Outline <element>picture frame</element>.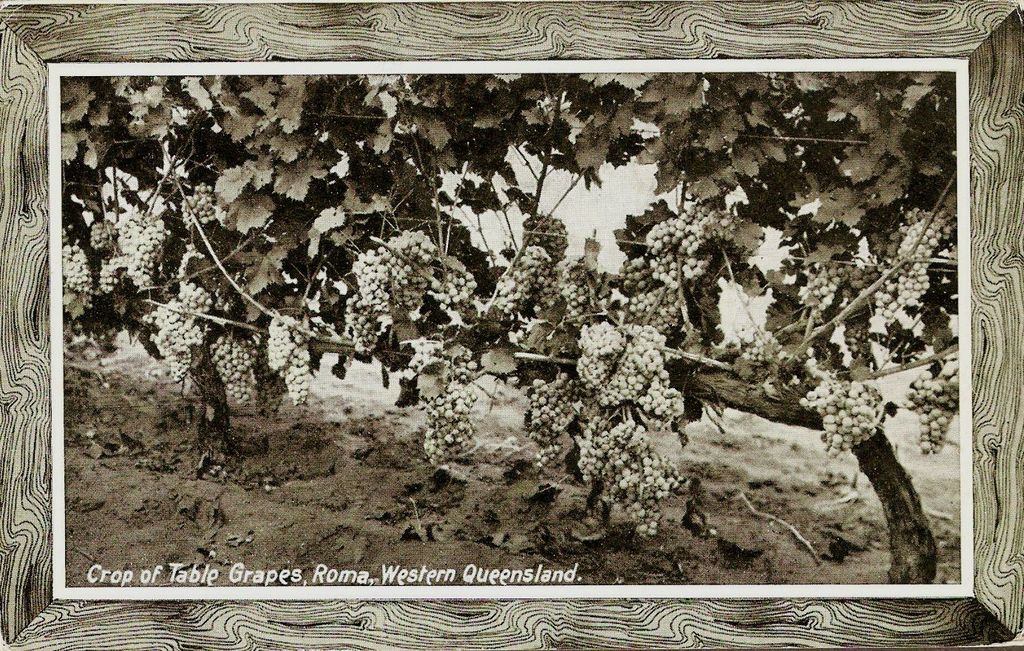
Outline: region(0, 0, 1023, 650).
